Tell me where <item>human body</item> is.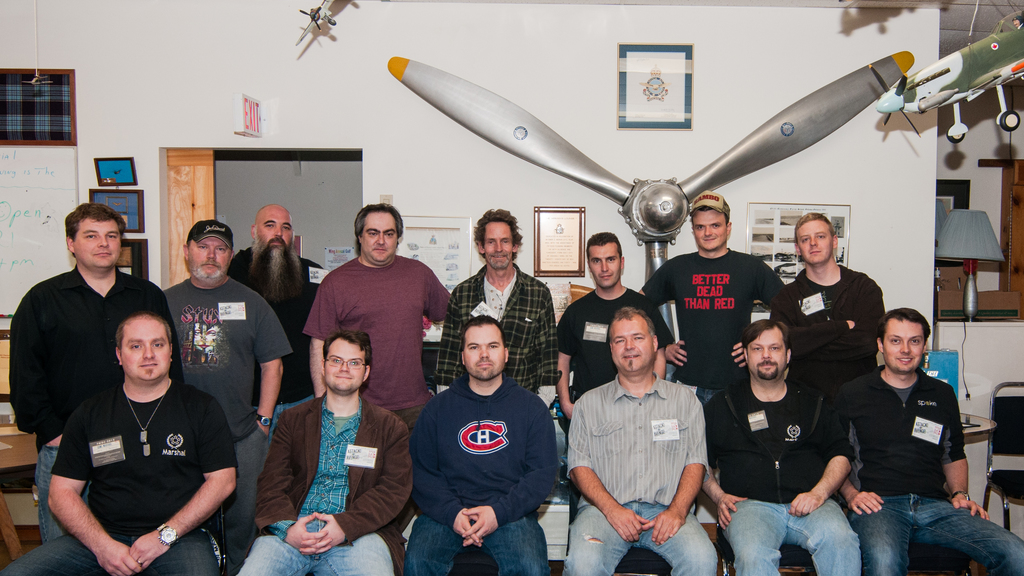
<item>human body</item> is at (711, 373, 860, 575).
